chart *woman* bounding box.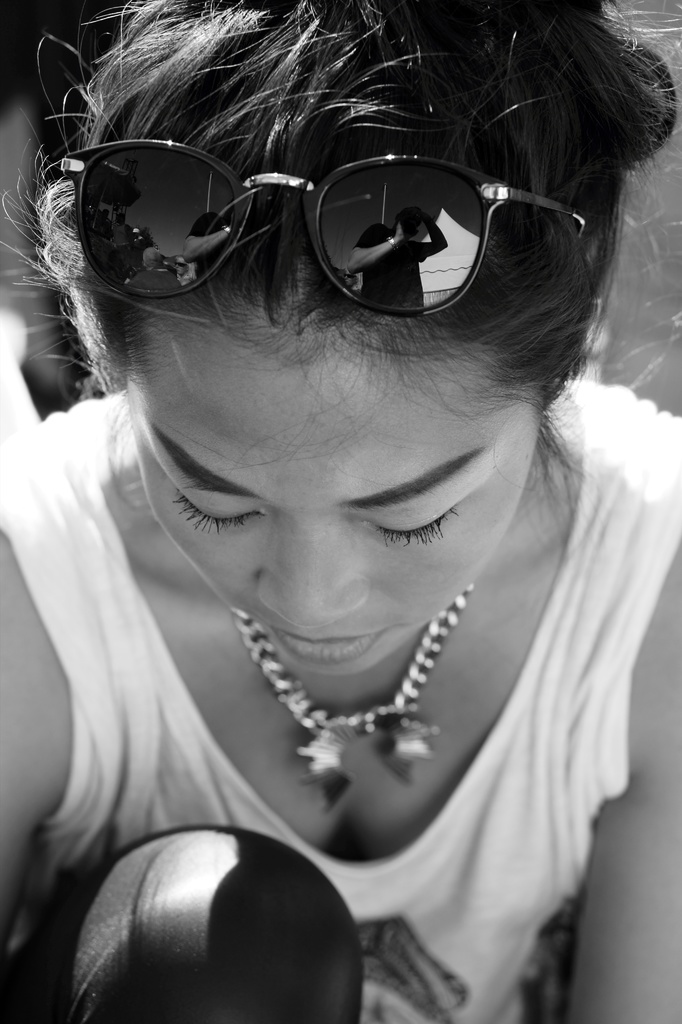
Charted: box(0, 98, 681, 1023).
